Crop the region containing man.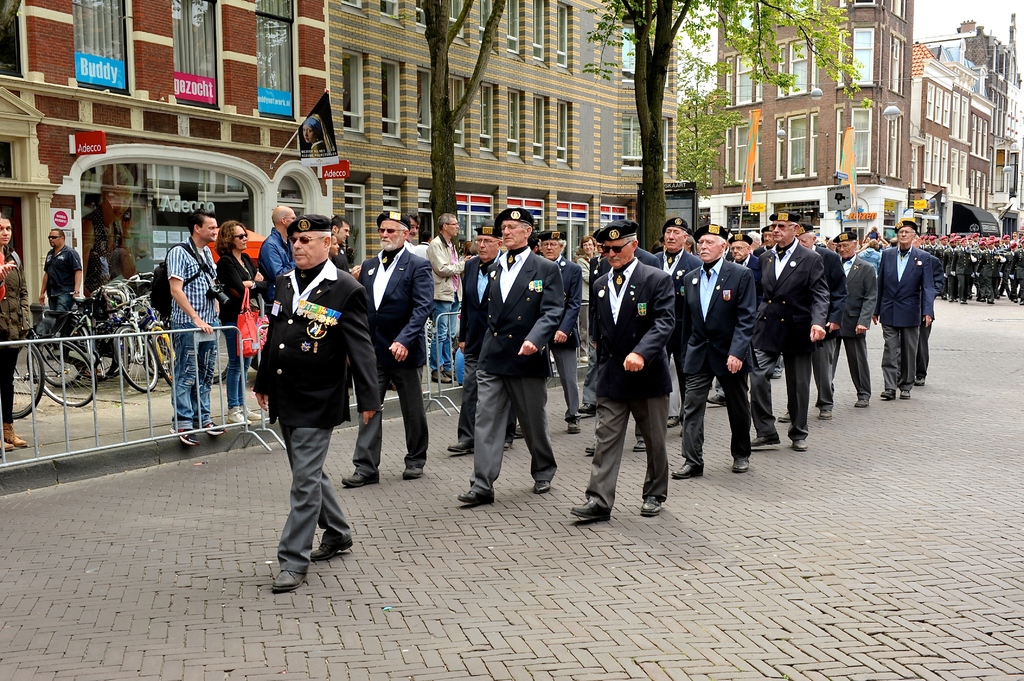
Crop region: bbox=[168, 216, 223, 444].
